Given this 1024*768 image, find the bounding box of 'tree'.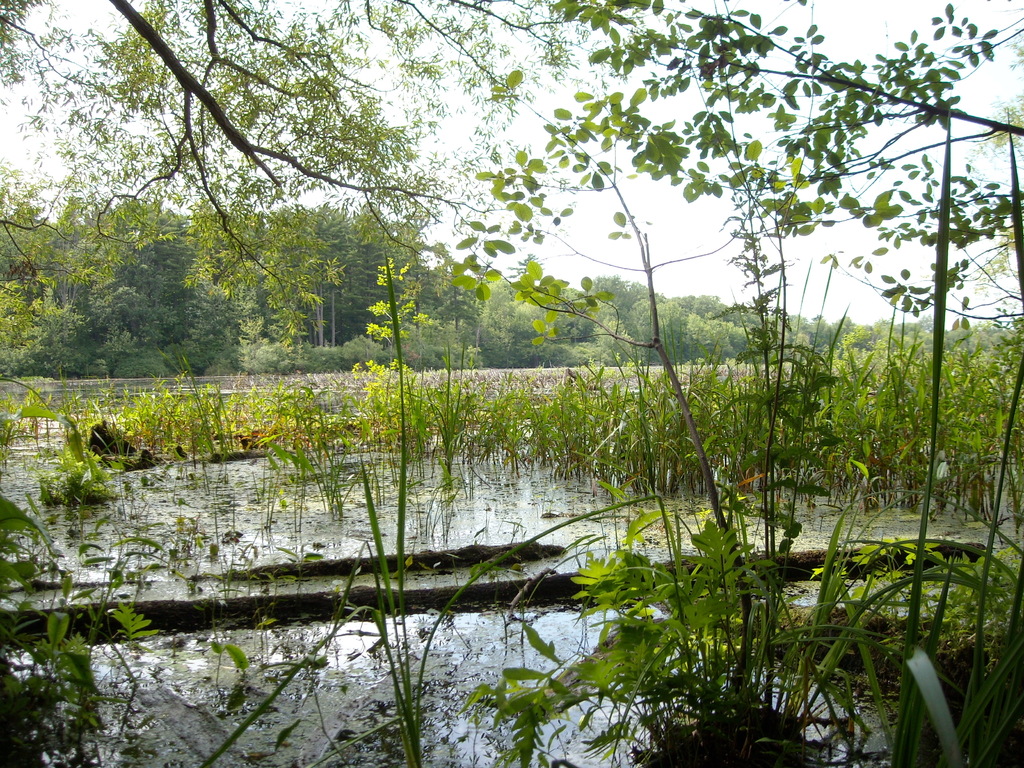
detection(472, 0, 1023, 344).
